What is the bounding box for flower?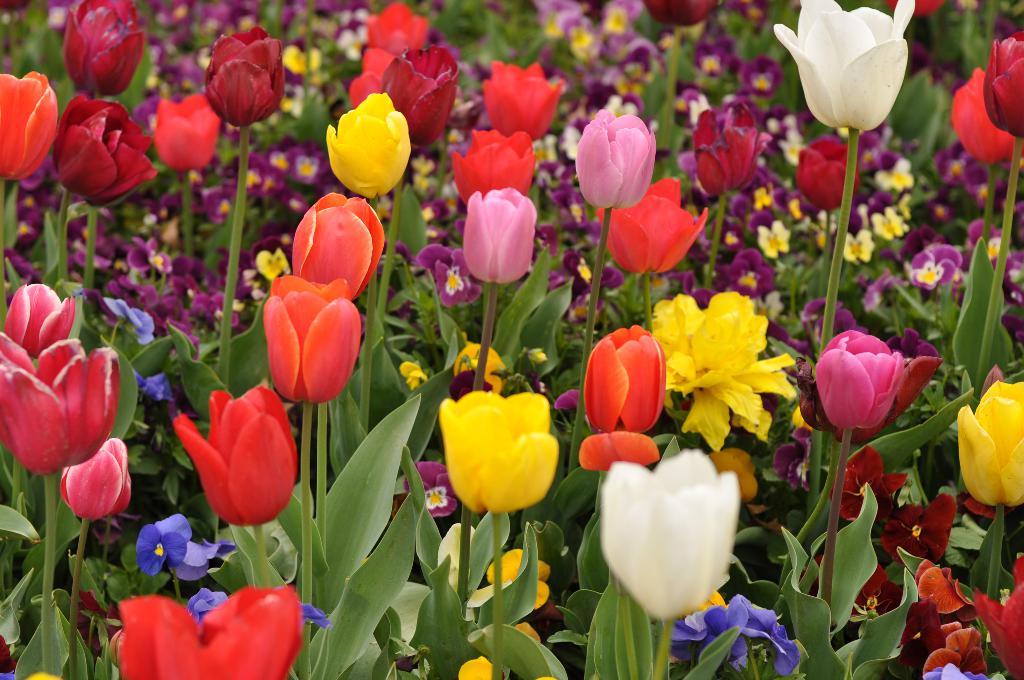
box=[154, 96, 218, 179].
